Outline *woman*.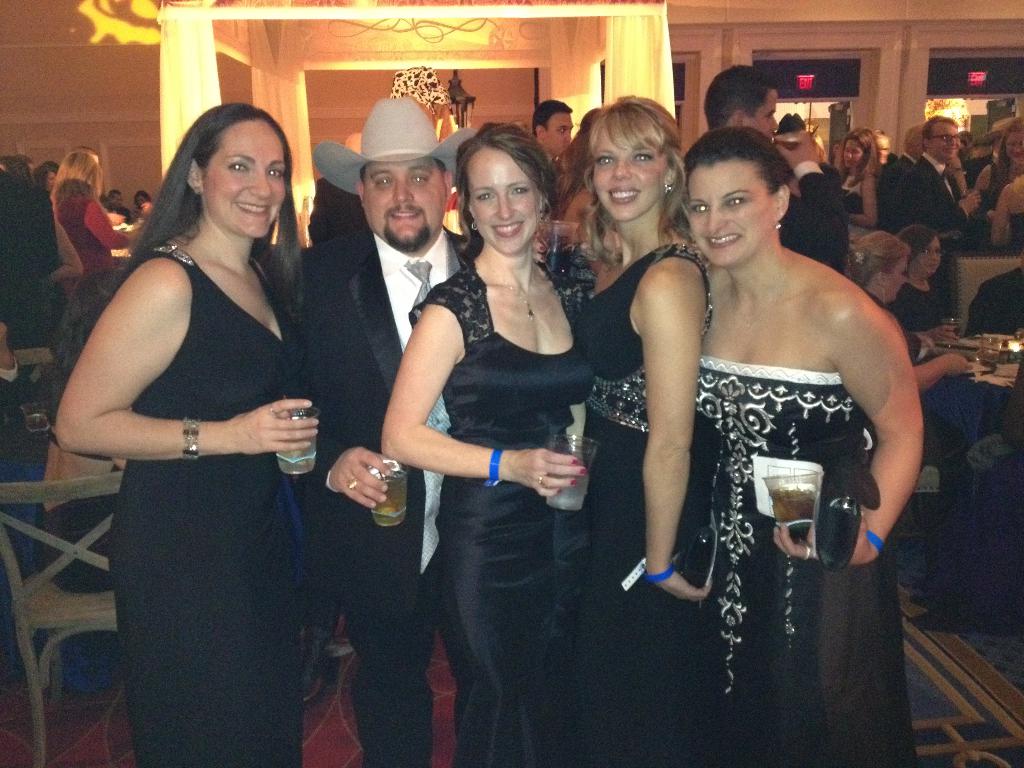
Outline: BBox(844, 125, 884, 248).
